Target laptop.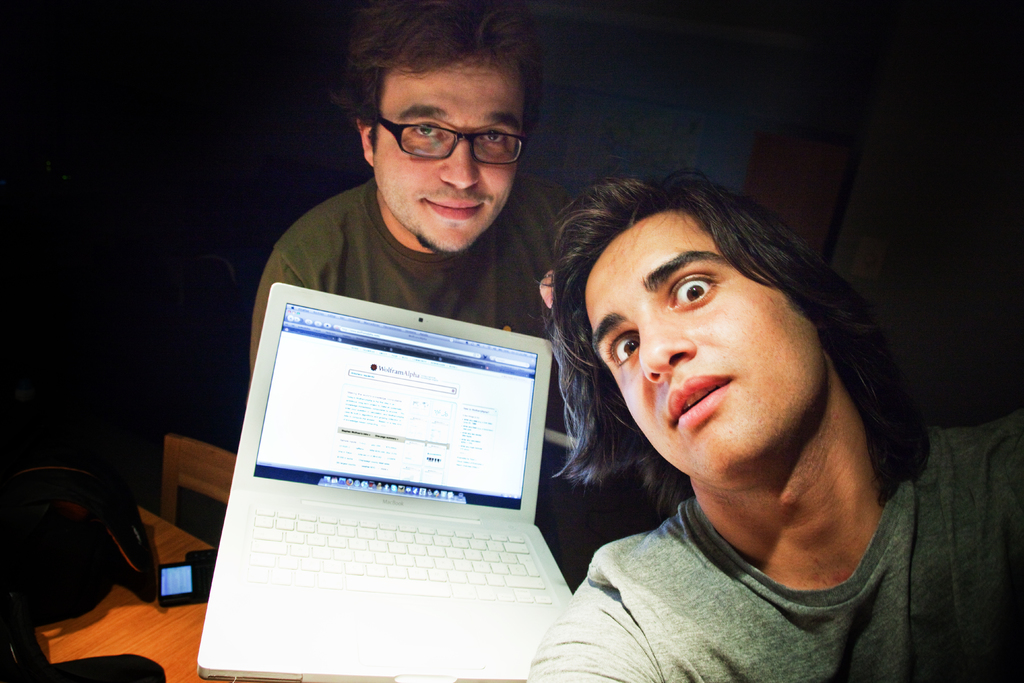
Target region: (200,277,602,677).
